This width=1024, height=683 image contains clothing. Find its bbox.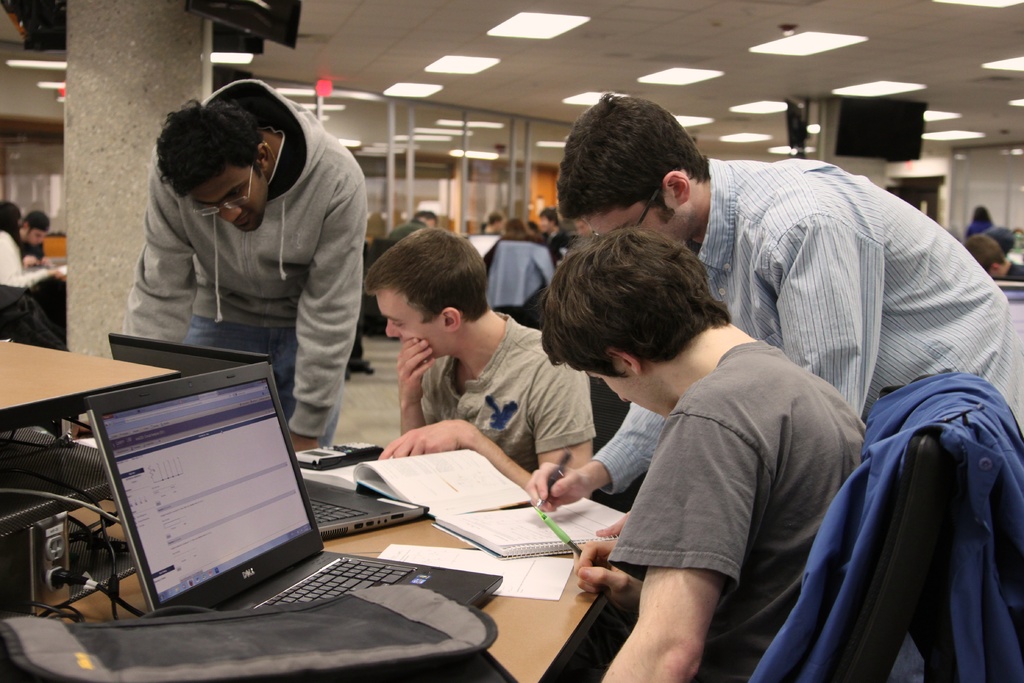
962, 220, 993, 259.
